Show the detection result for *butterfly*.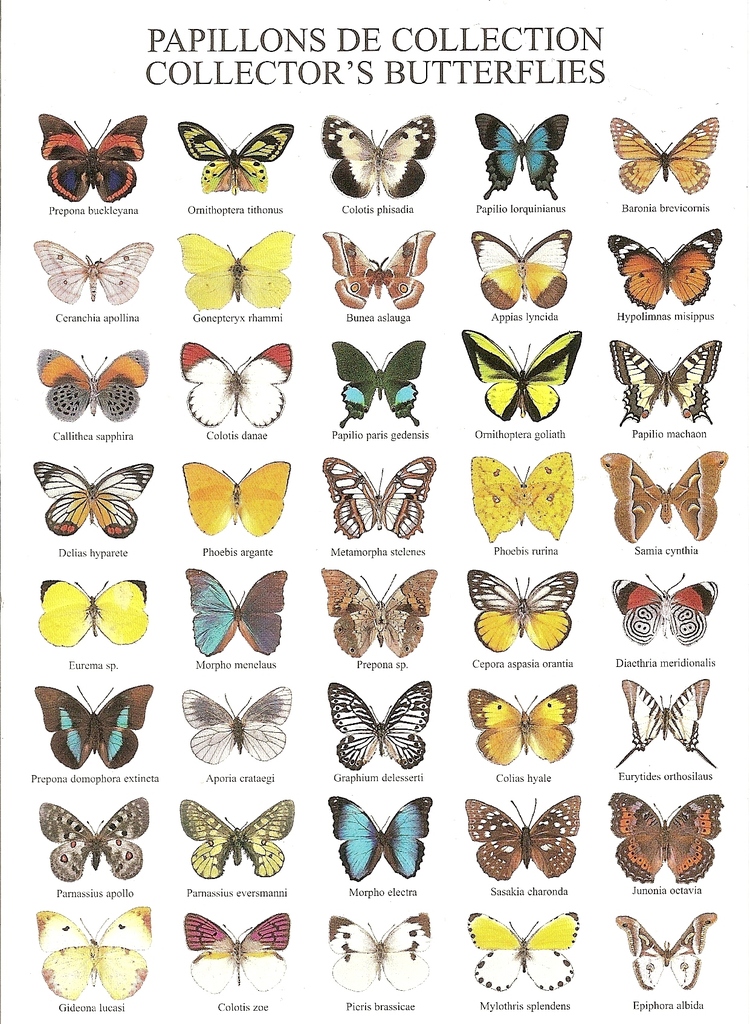
pyautogui.locateOnScreen(606, 232, 722, 319).
